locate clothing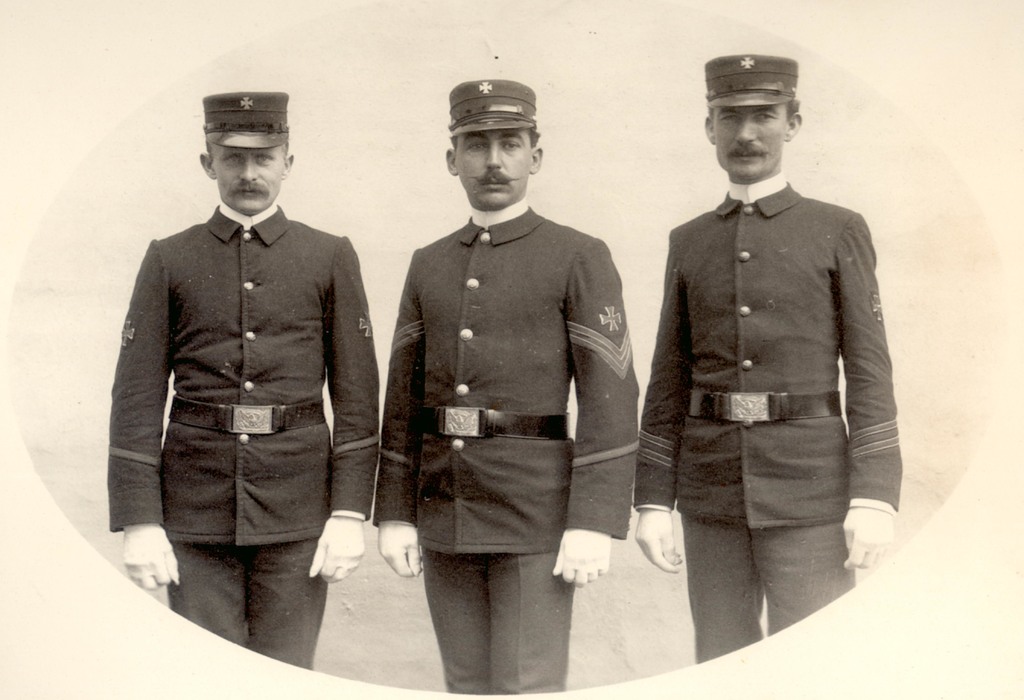
crop(623, 128, 911, 645)
